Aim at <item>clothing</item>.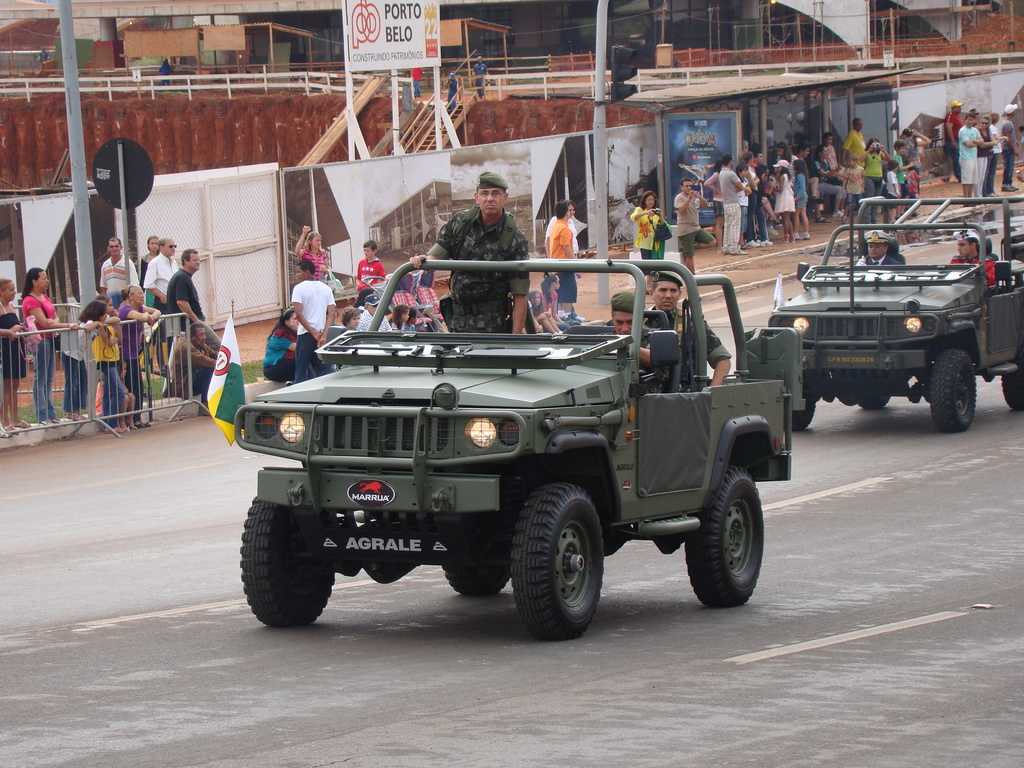
Aimed at (20, 291, 60, 420).
